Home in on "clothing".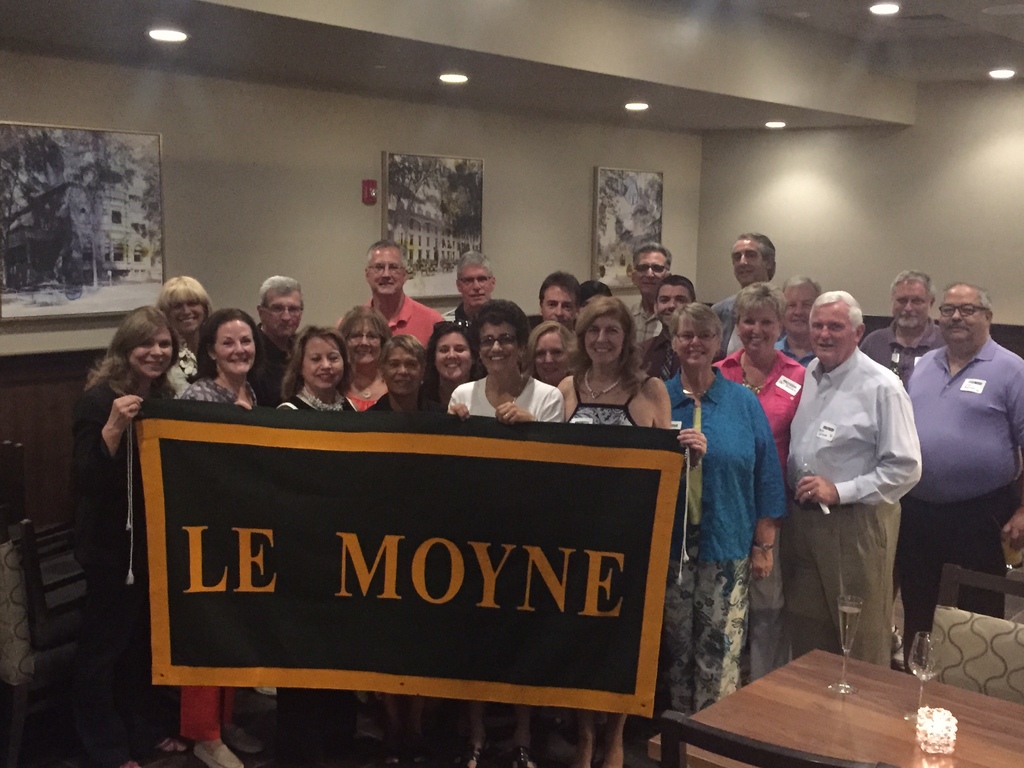
Homed in at l=660, t=370, r=792, b=748.
